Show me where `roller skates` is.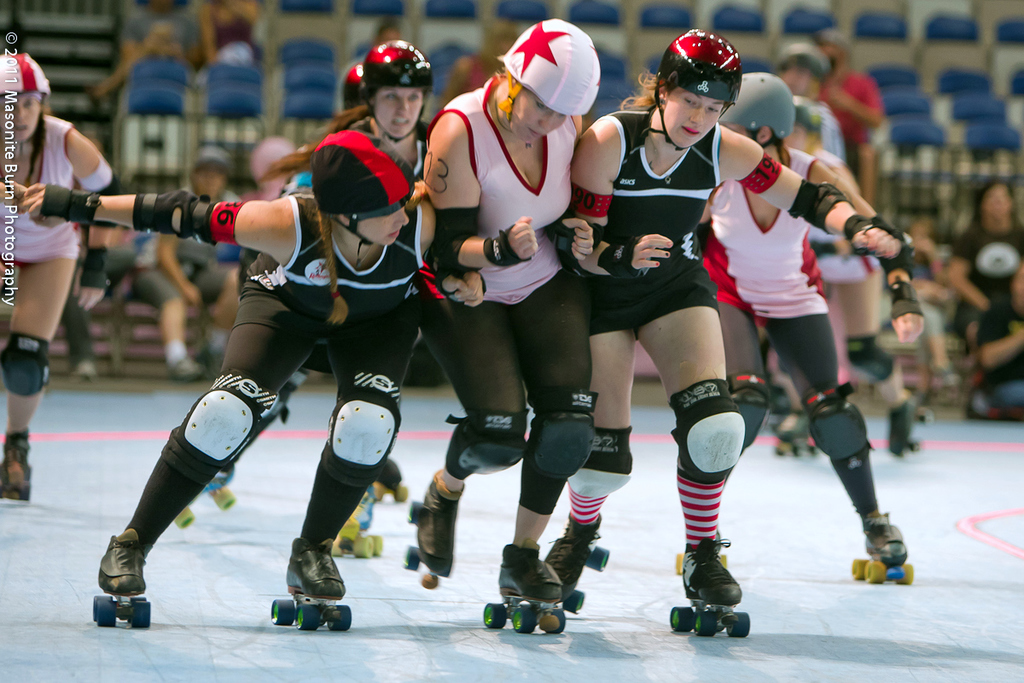
`roller skates` is at locate(481, 540, 567, 635).
